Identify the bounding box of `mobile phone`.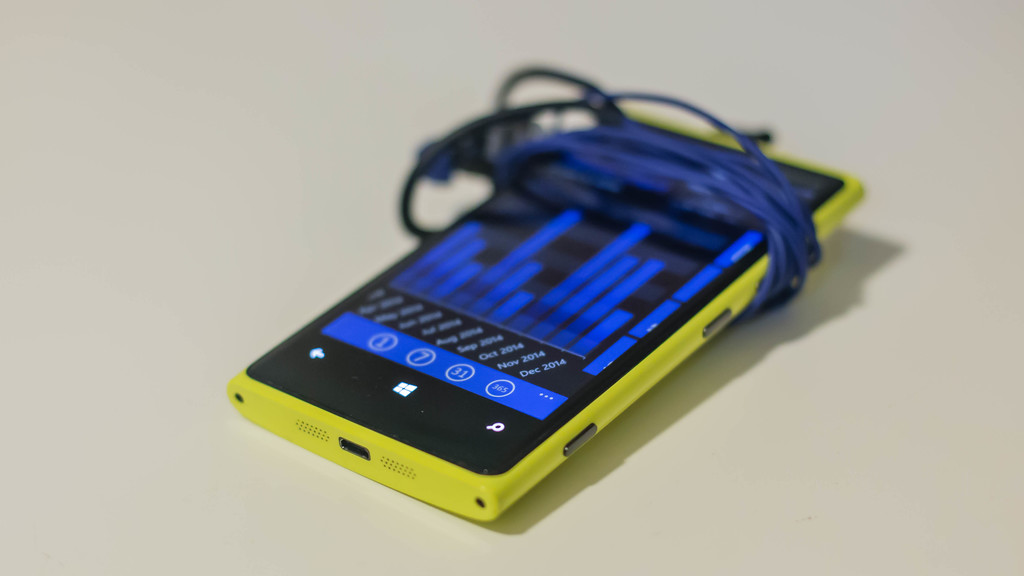
box(214, 66, 833, 541).
